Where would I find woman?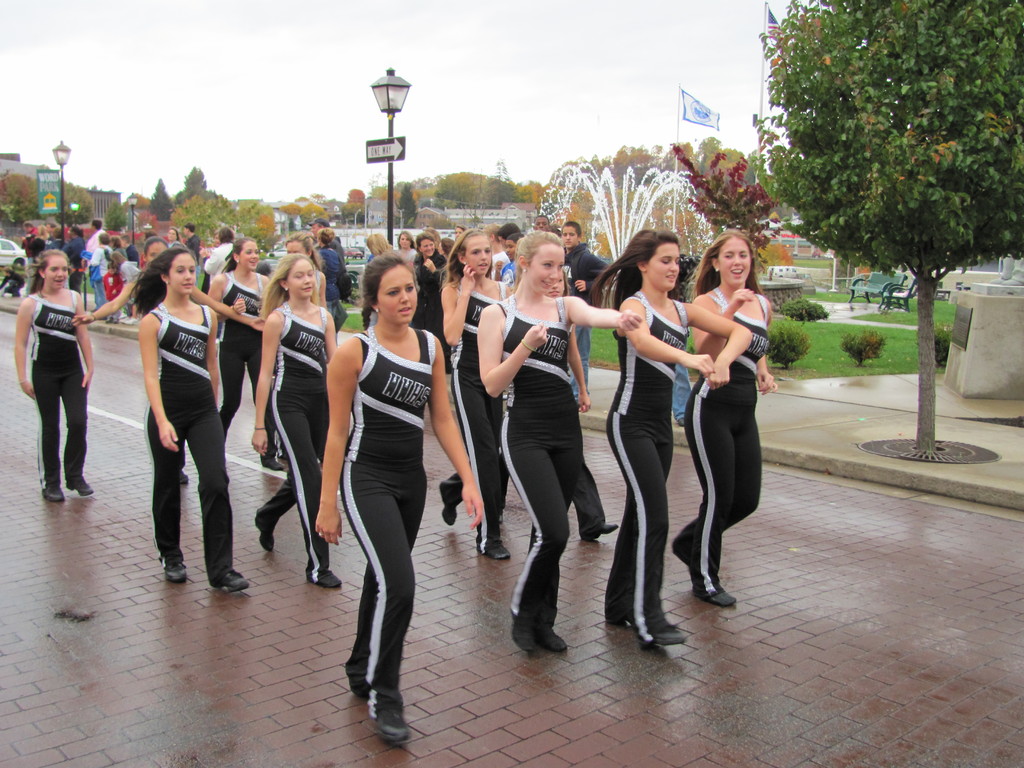
At {"x1": 88, "y1": 234, "x2": 112, "y2": 312}.
